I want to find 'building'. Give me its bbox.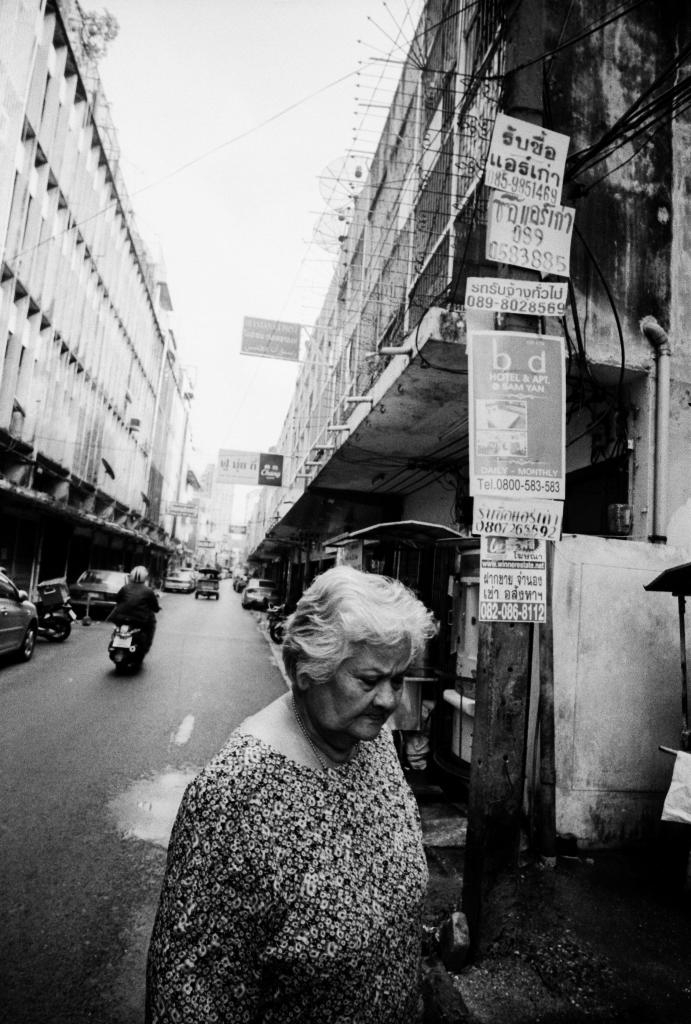
x1=0 y1=0 x2=166 y2=595.
